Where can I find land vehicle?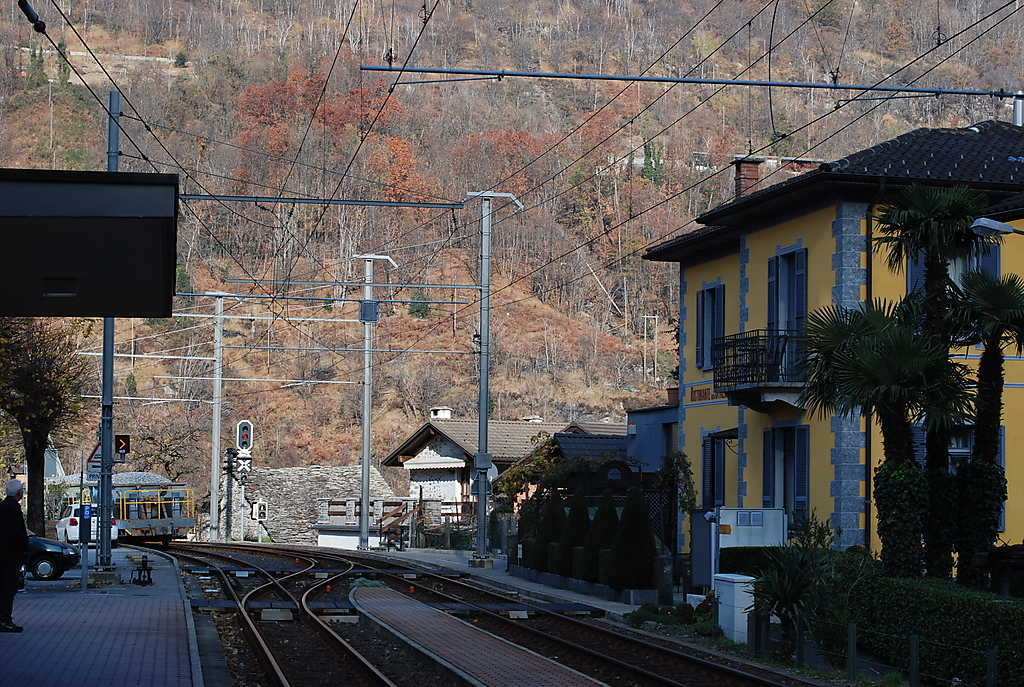
You can find it at 44,473,199,546.
